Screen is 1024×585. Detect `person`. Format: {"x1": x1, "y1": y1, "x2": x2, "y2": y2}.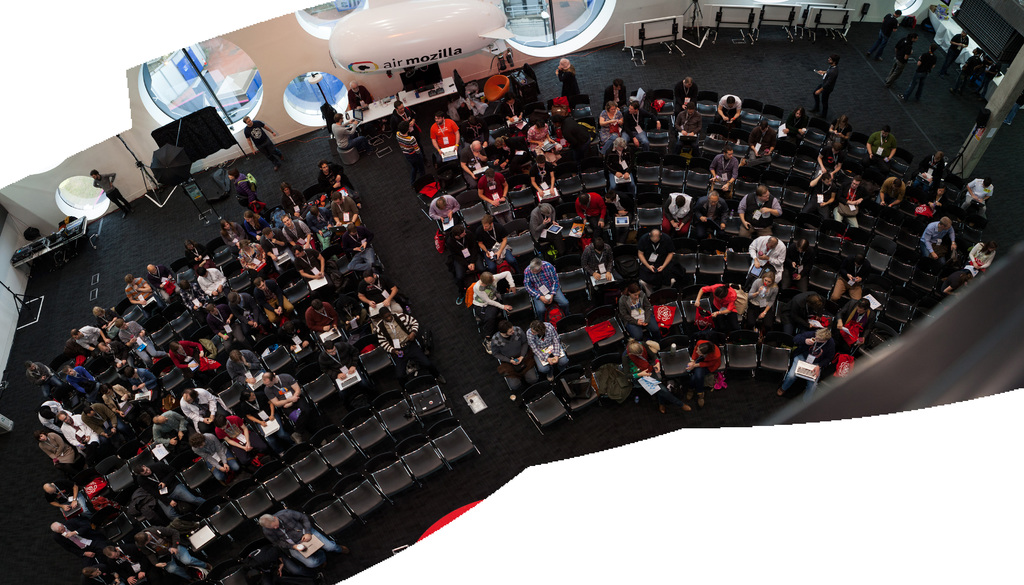
{"x1": 800, "y1": 169, "x2": 836, "y2": 218}.
